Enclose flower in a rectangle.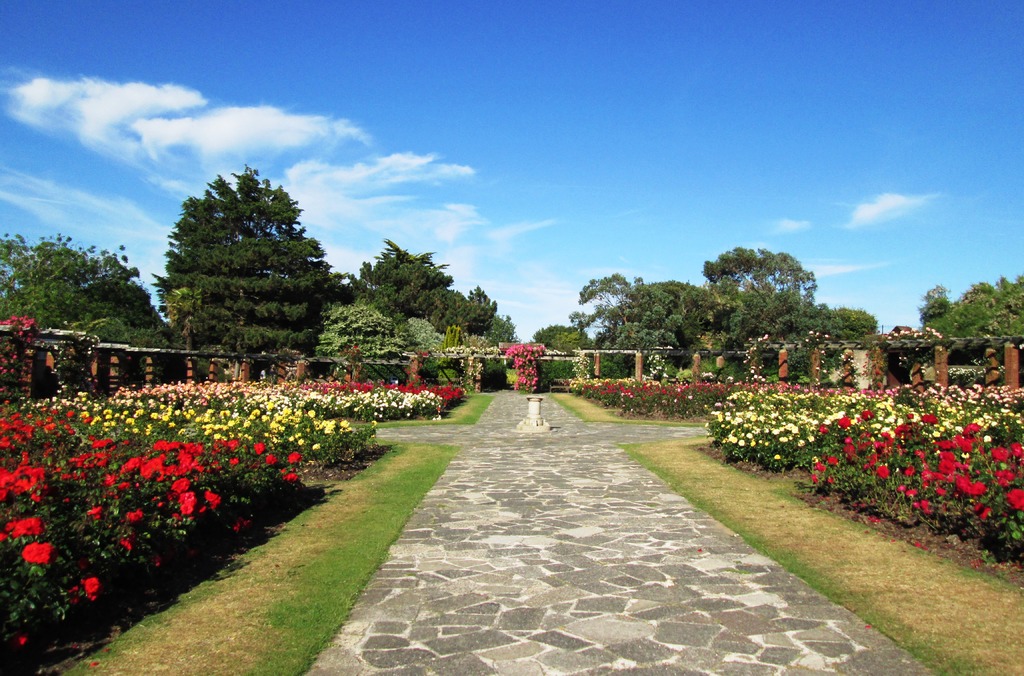
<bbox>287, 455, 307, 464</bbox>.
